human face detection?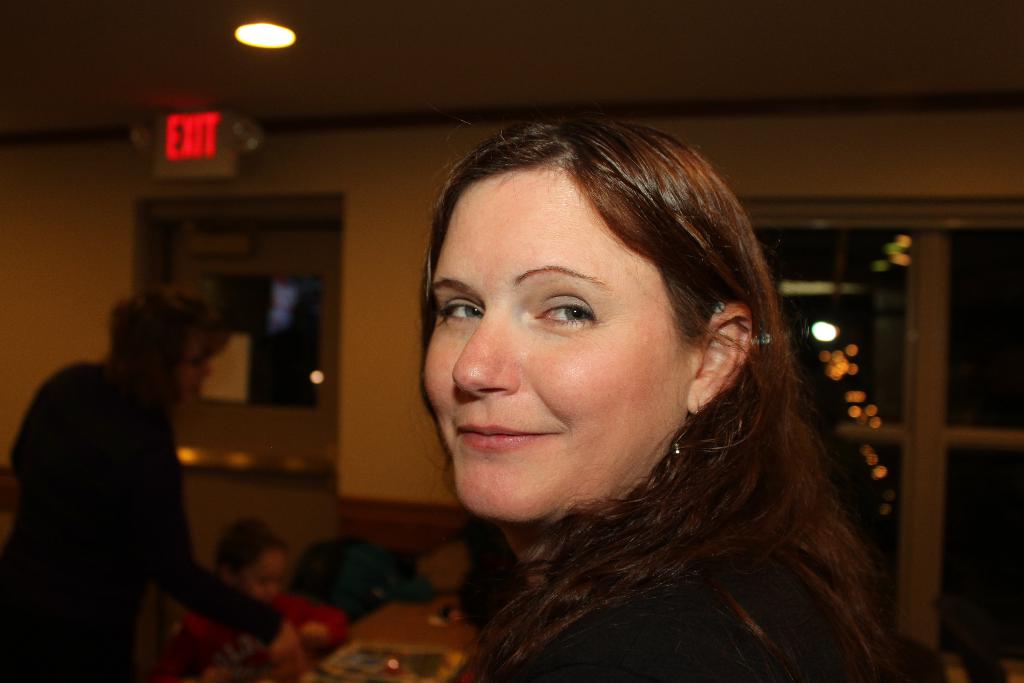
Rect(228, 543, 290, 611)
